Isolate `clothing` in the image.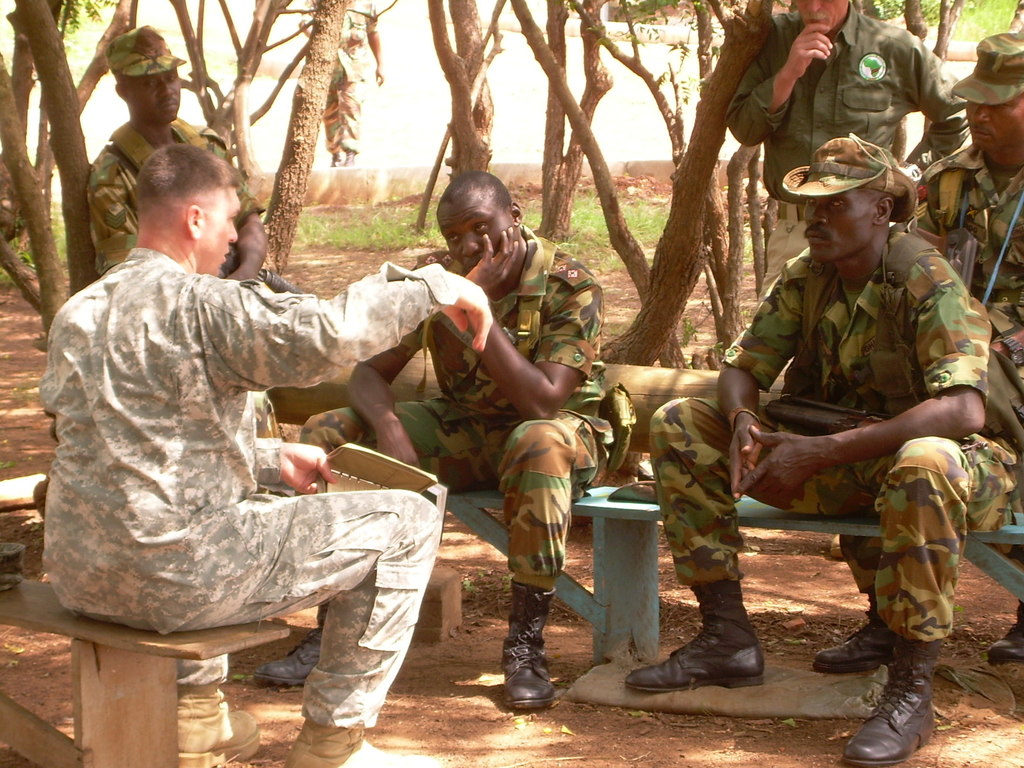
Isolated region: (left=295, top=224, right=634, bottom=593).
